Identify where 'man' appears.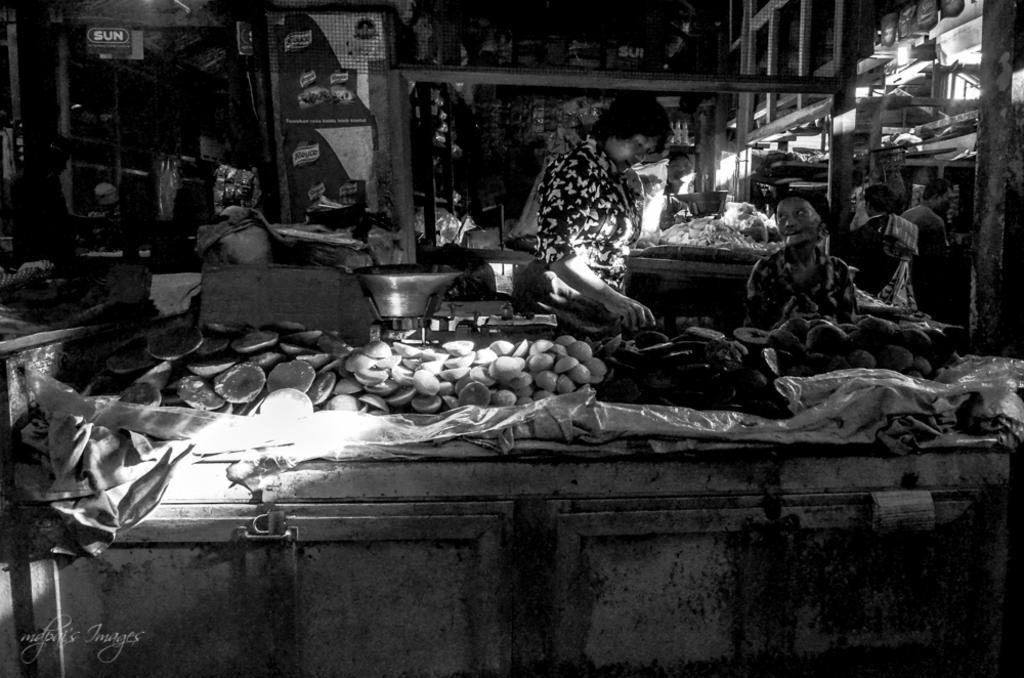
Appears at l=745, t=199, r=848, b=331.
